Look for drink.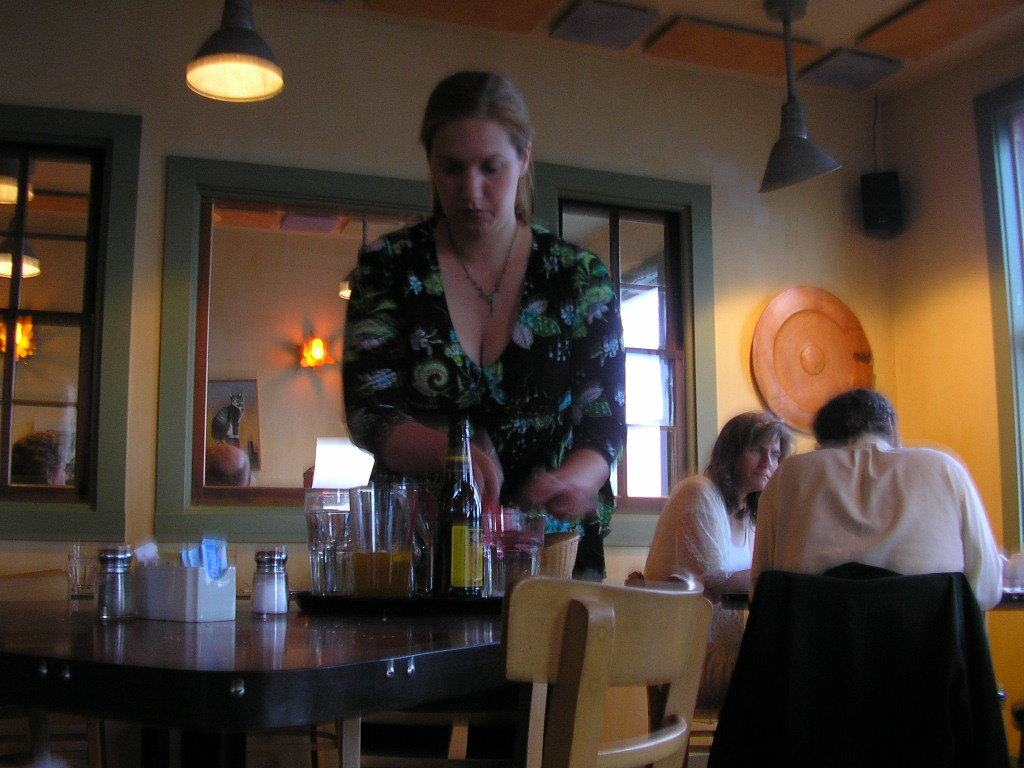
Found: 350 552 393 597.
